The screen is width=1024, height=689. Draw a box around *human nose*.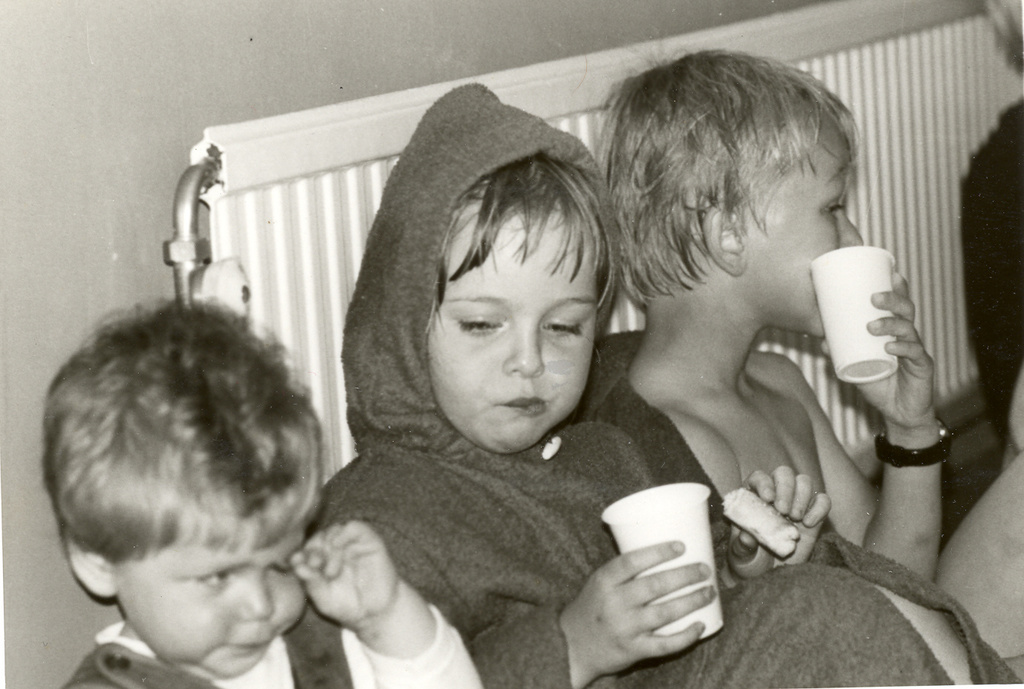
237 569 268 620.
